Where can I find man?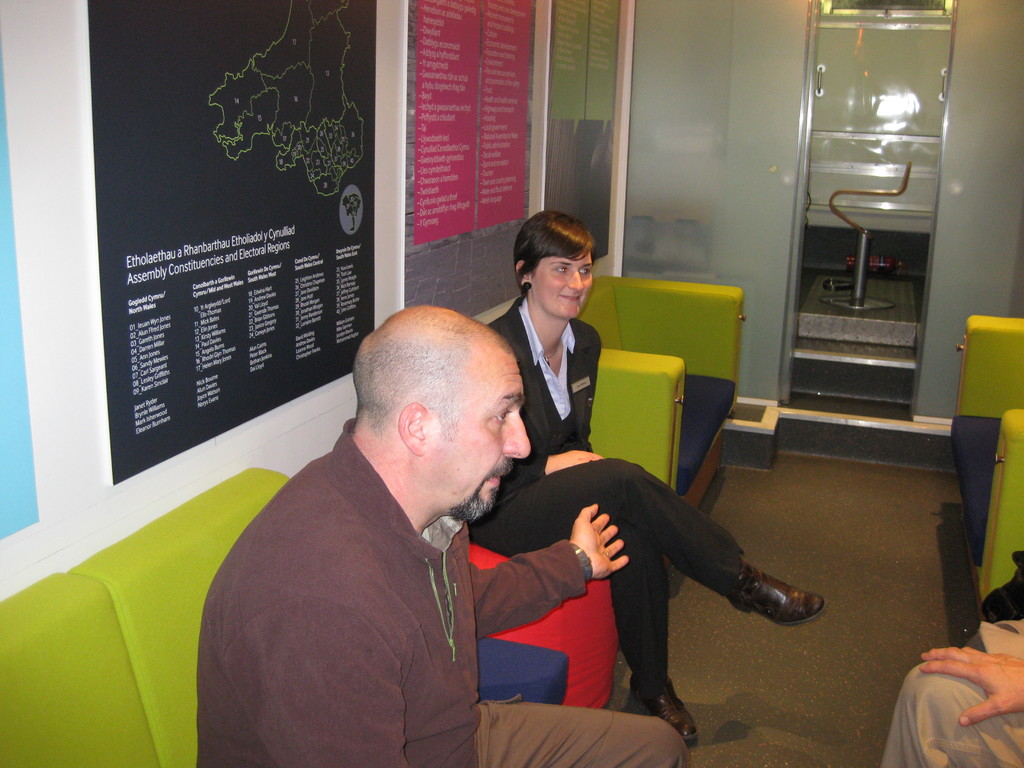
You can find it at {"x1": 196, "y1": 289, "x2": 611, "y2": 757}.
